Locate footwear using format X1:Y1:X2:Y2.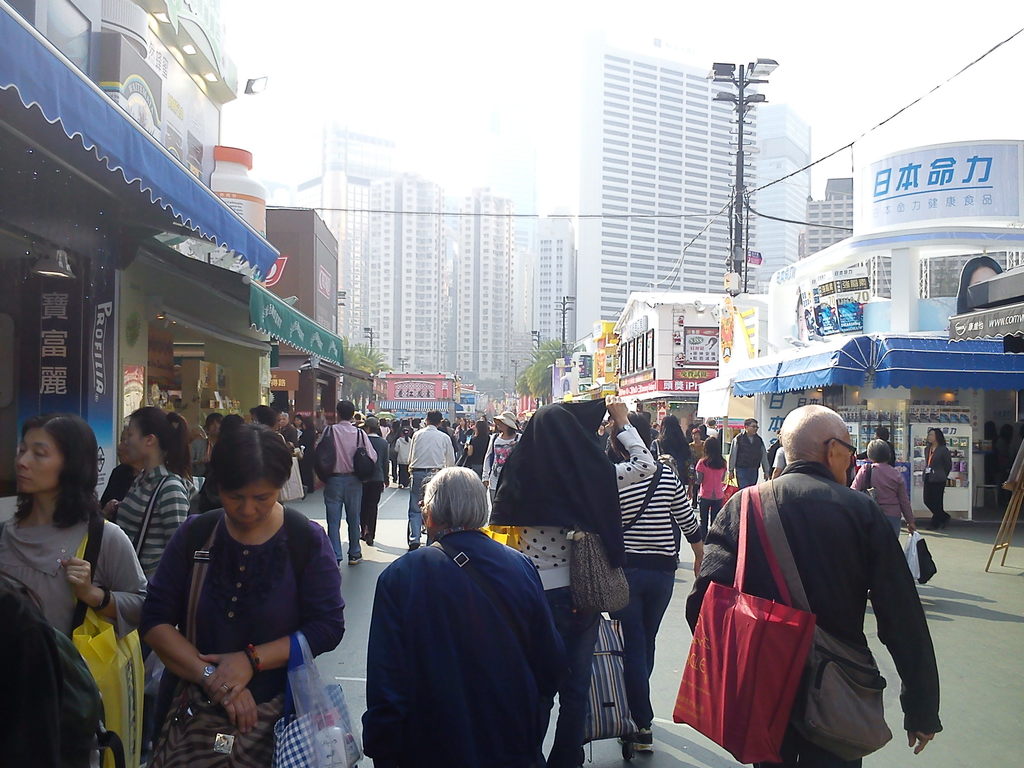
348:554:363:564.
